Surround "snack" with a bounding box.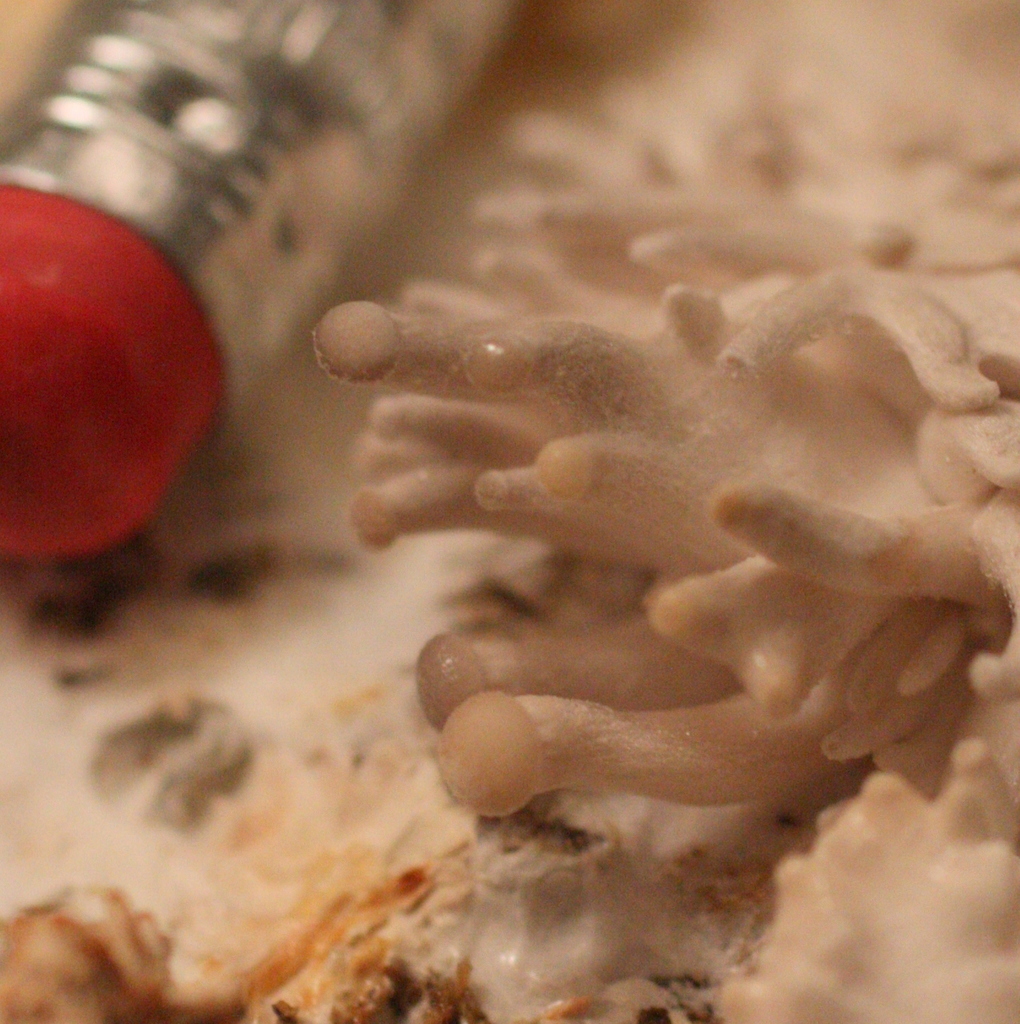
[0,0,1019,1023].
